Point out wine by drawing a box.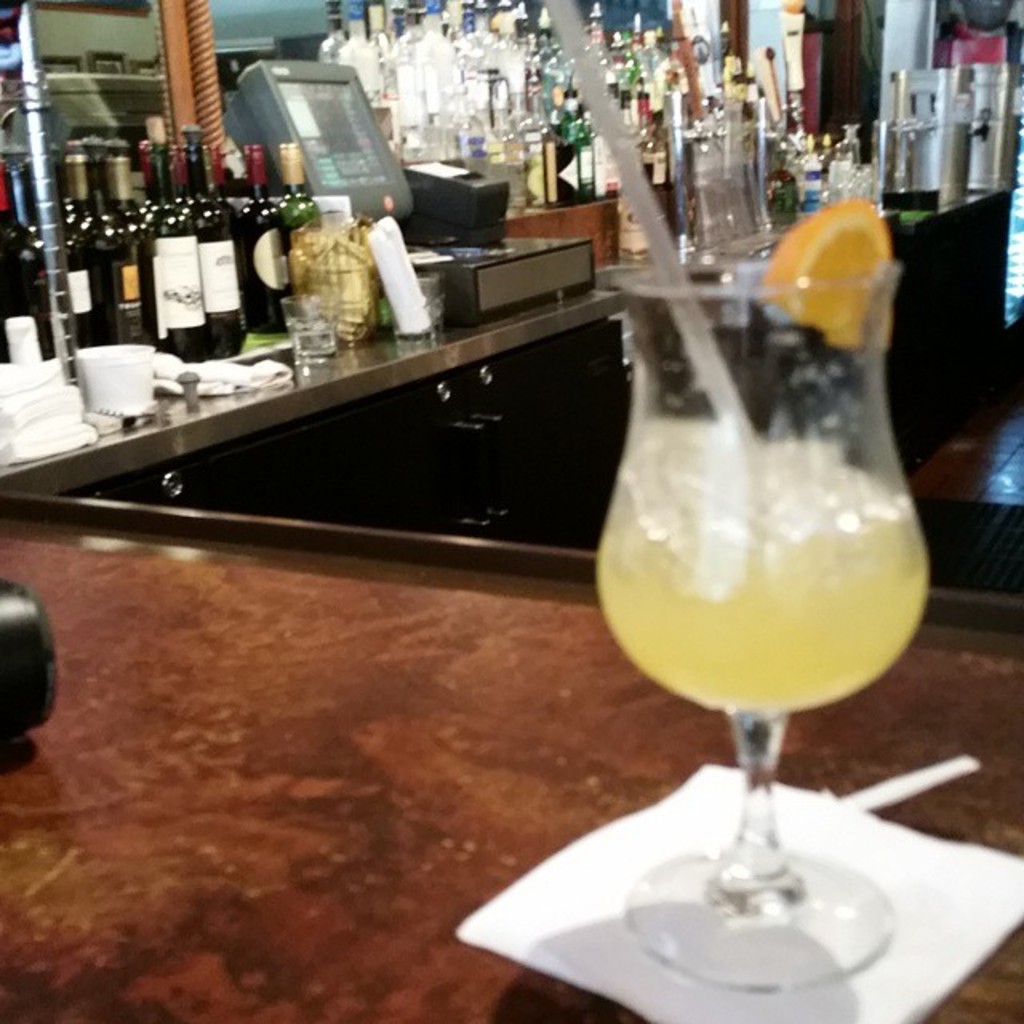
(x1=507, y1=86, x2=968, y2=1021).
